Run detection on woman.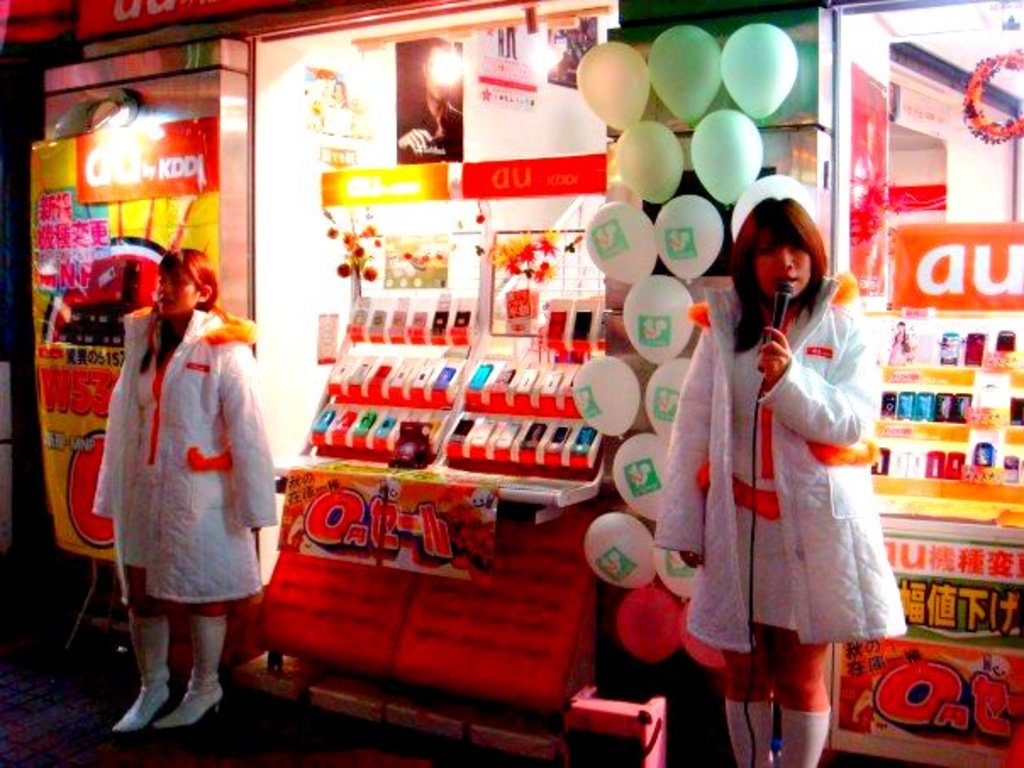
Result: box=[682, 203, 900, 707].
